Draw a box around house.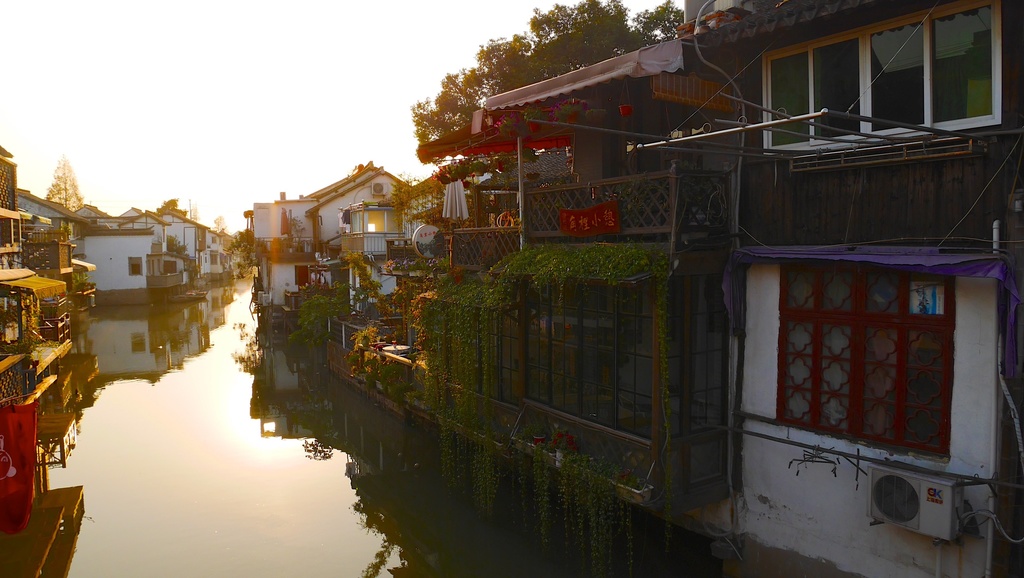
BBox(254, 158, 413, 312).
